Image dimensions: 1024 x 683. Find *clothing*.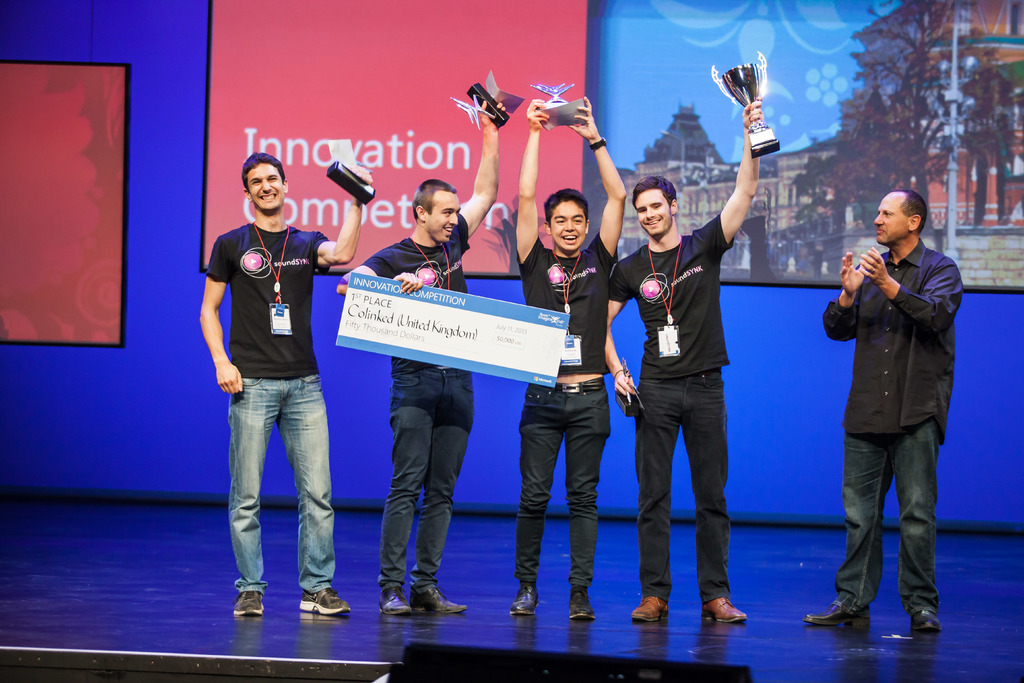
bbox(609, 210, 737, 604).
